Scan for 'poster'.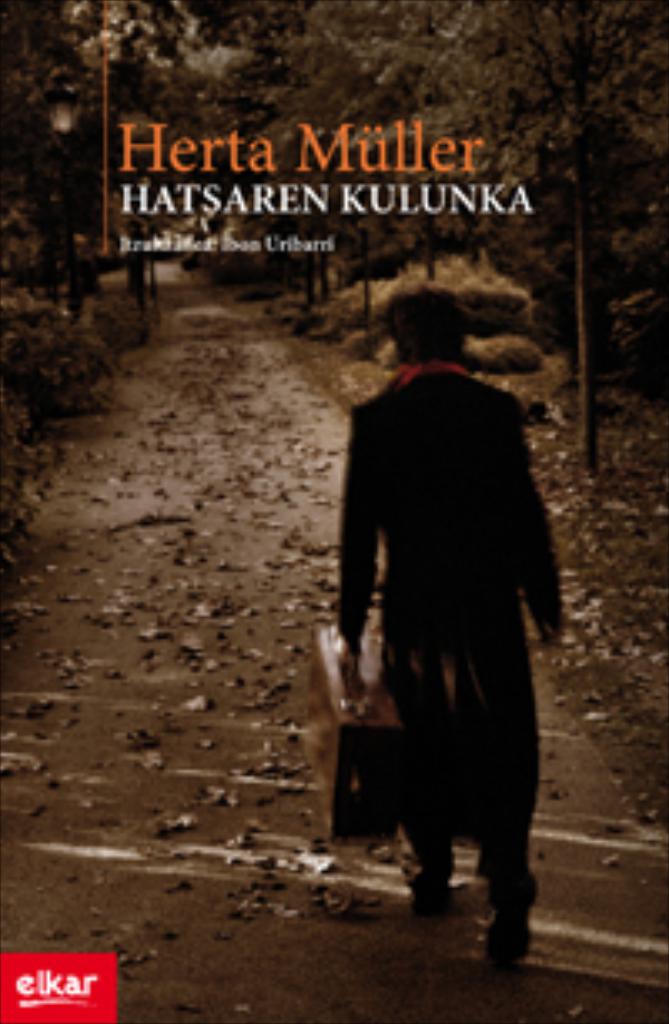
Scan result: region(0, 0, 666, 1021).
